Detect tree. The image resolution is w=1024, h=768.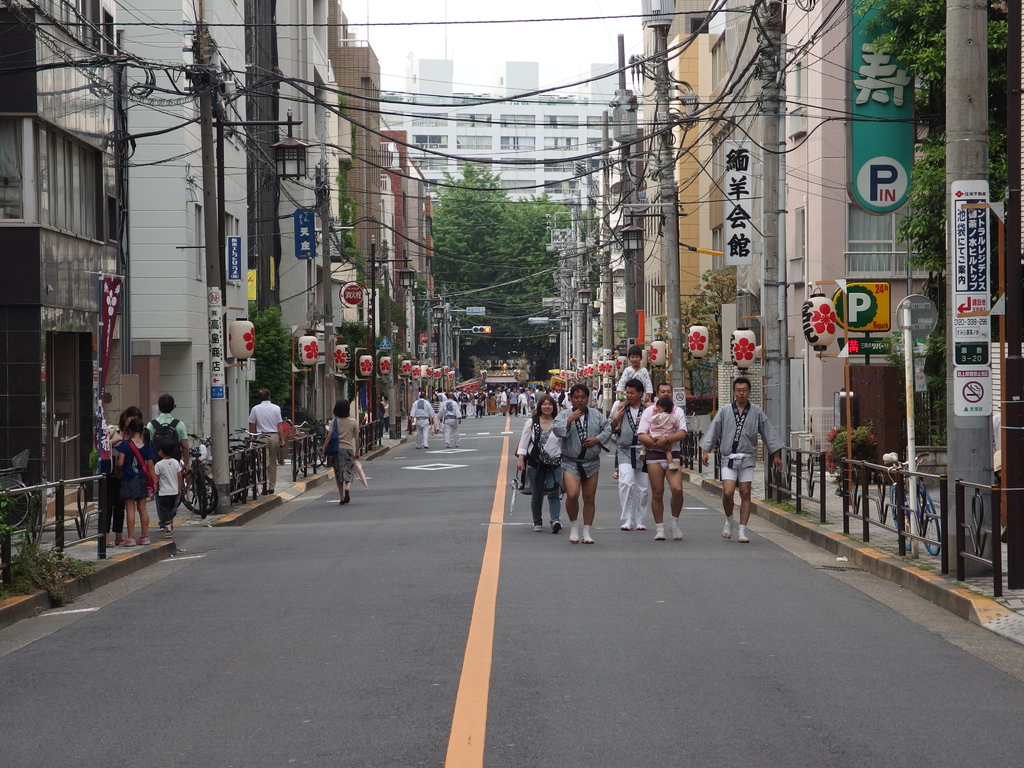
x1=616, y1=319, x2=633, y2=353.
